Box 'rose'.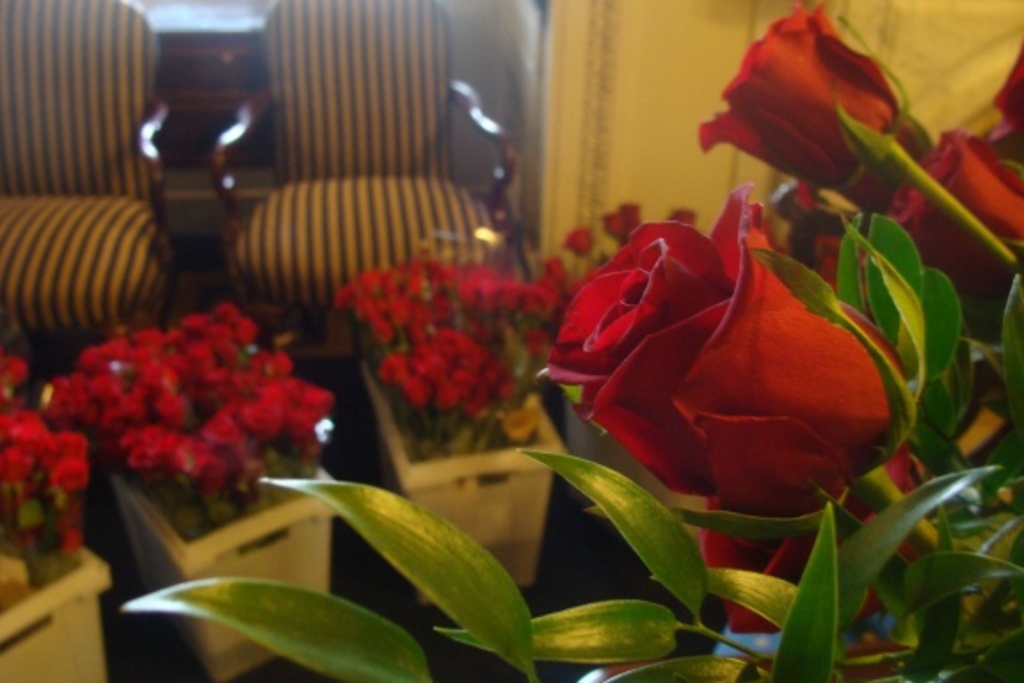
box=[992, 34, 1022, 141].
